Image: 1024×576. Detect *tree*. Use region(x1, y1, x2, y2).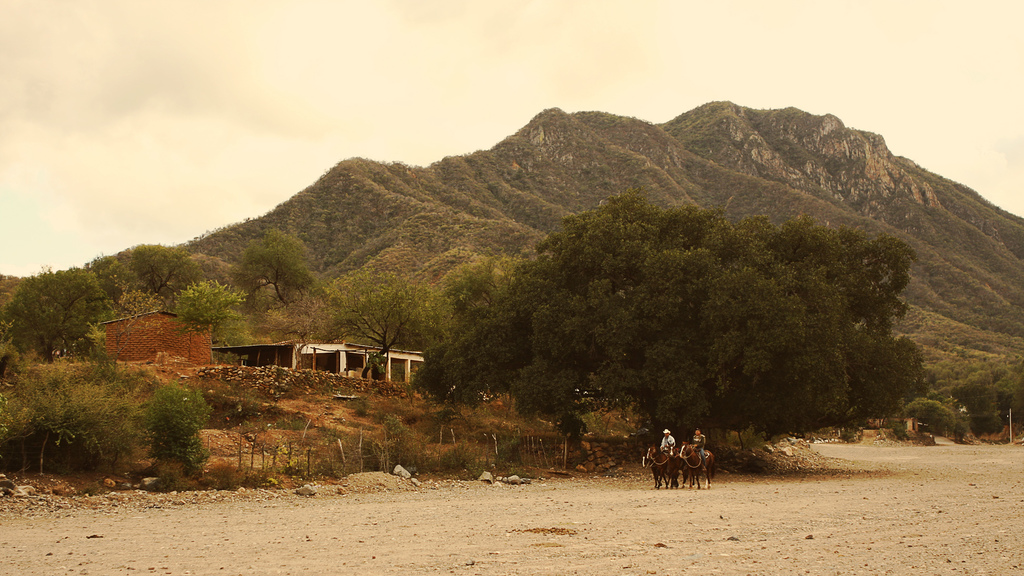
region(243, 214, 311, 303).
